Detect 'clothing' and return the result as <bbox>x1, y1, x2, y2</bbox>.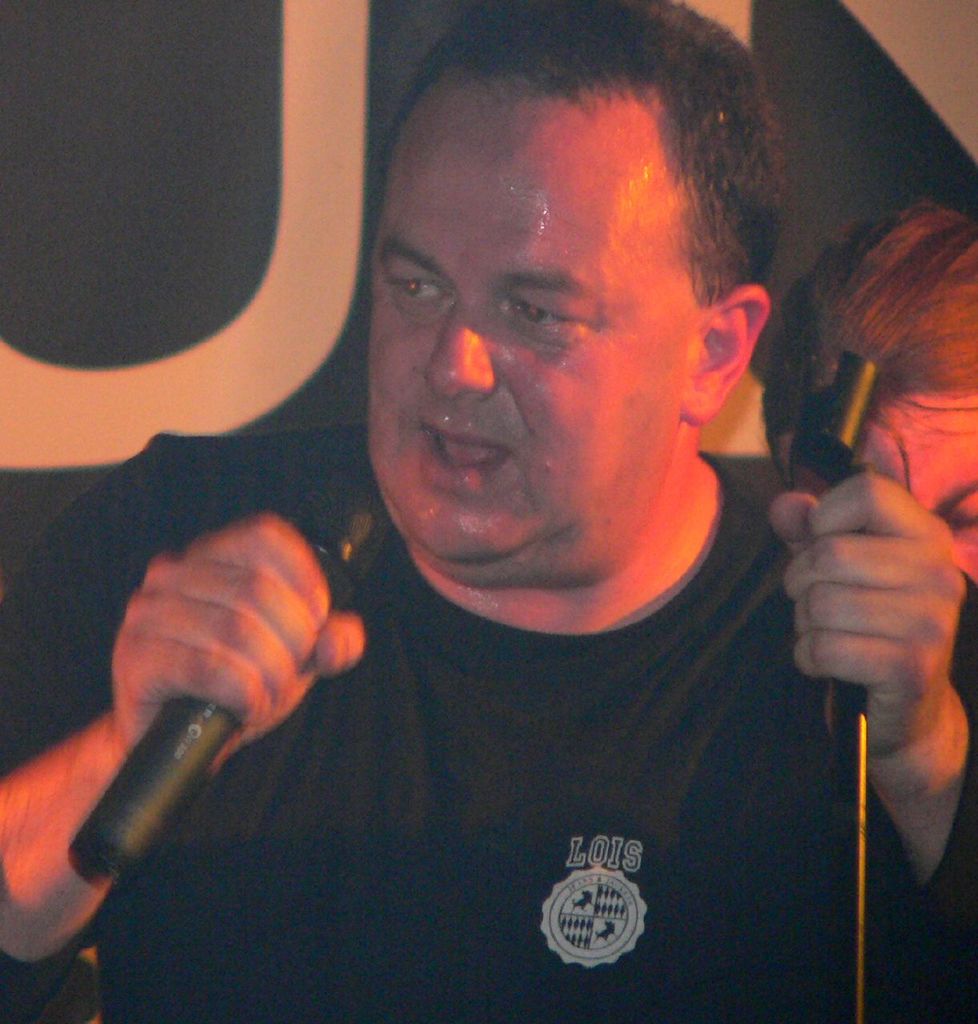
<bbox>194, 422, 934, 982</bbox>.
